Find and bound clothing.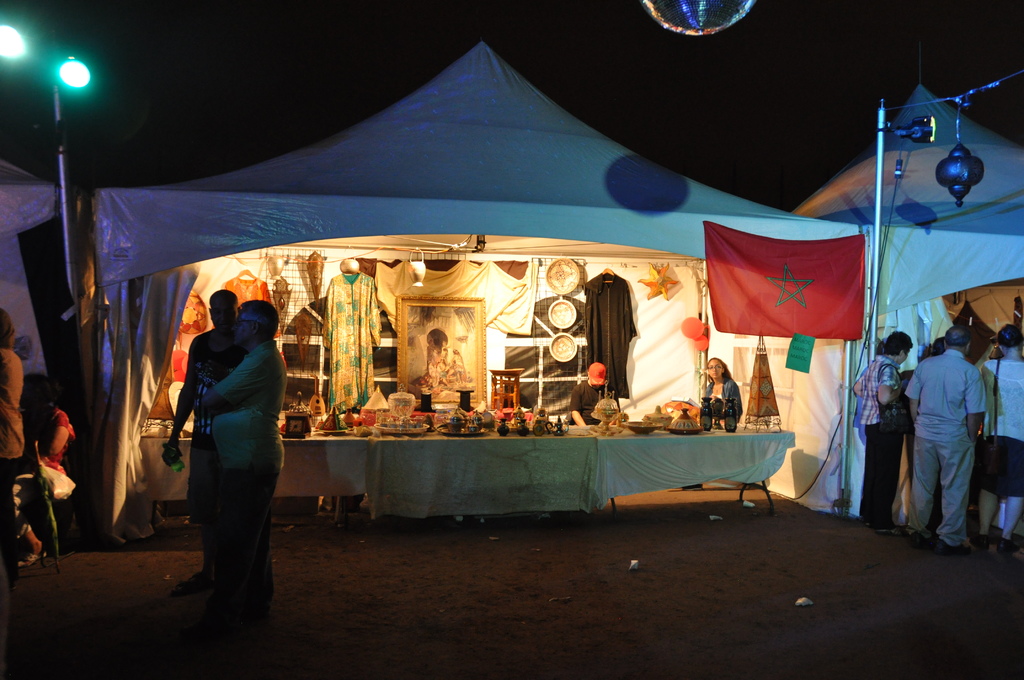
Bound: box=[175, 330, 232, 451].
